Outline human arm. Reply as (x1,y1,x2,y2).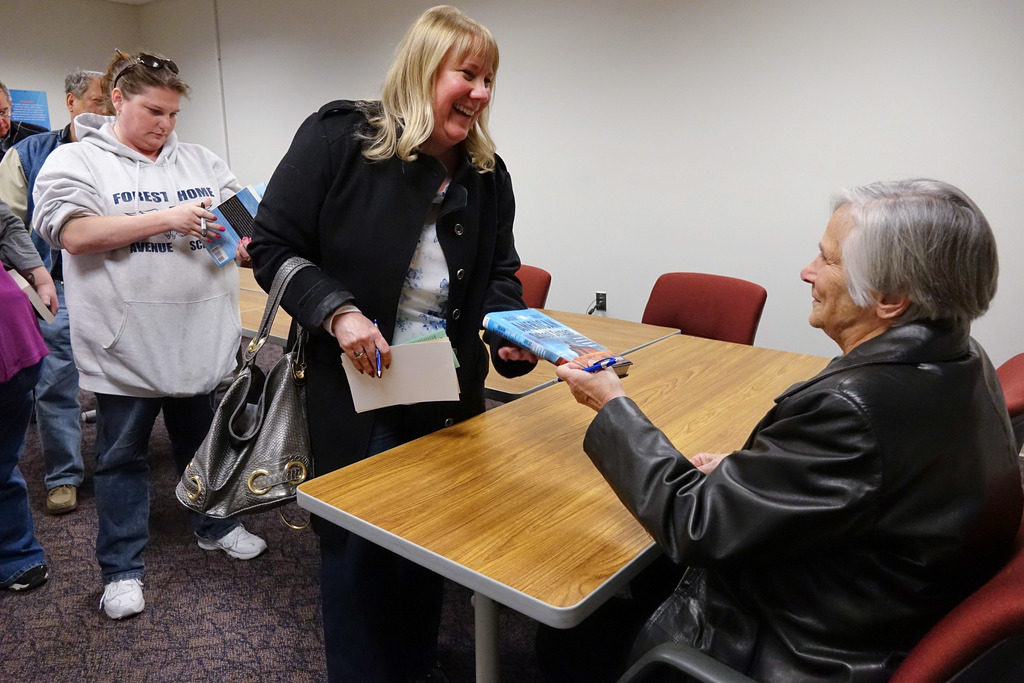
(689,453,726,478).
